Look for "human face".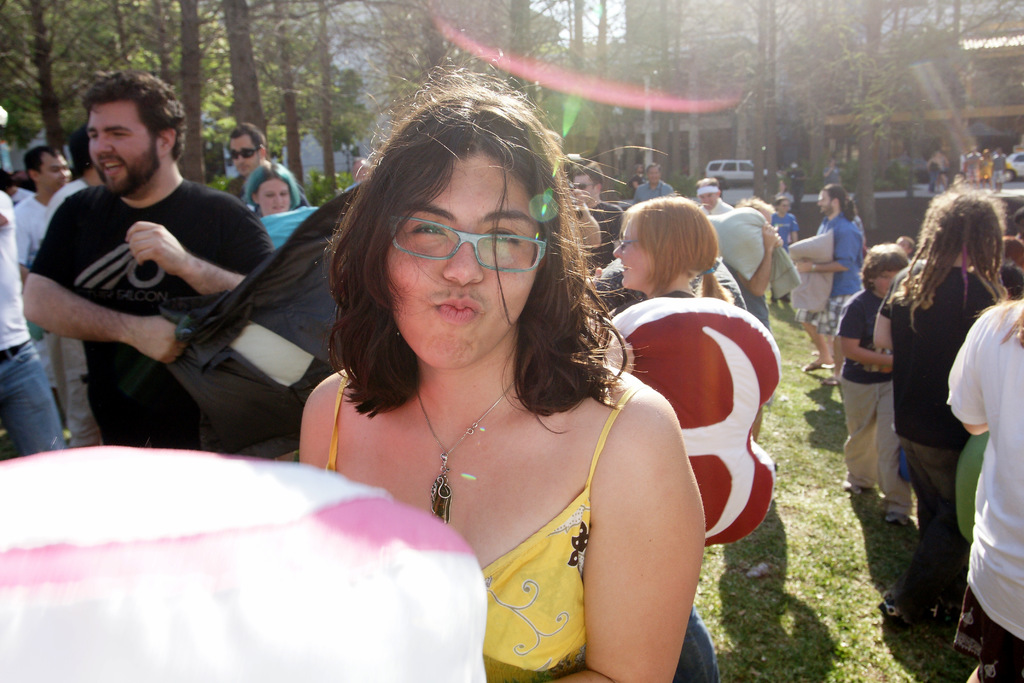
Found: x1=871 y1=268 x2=900 y2=295.
